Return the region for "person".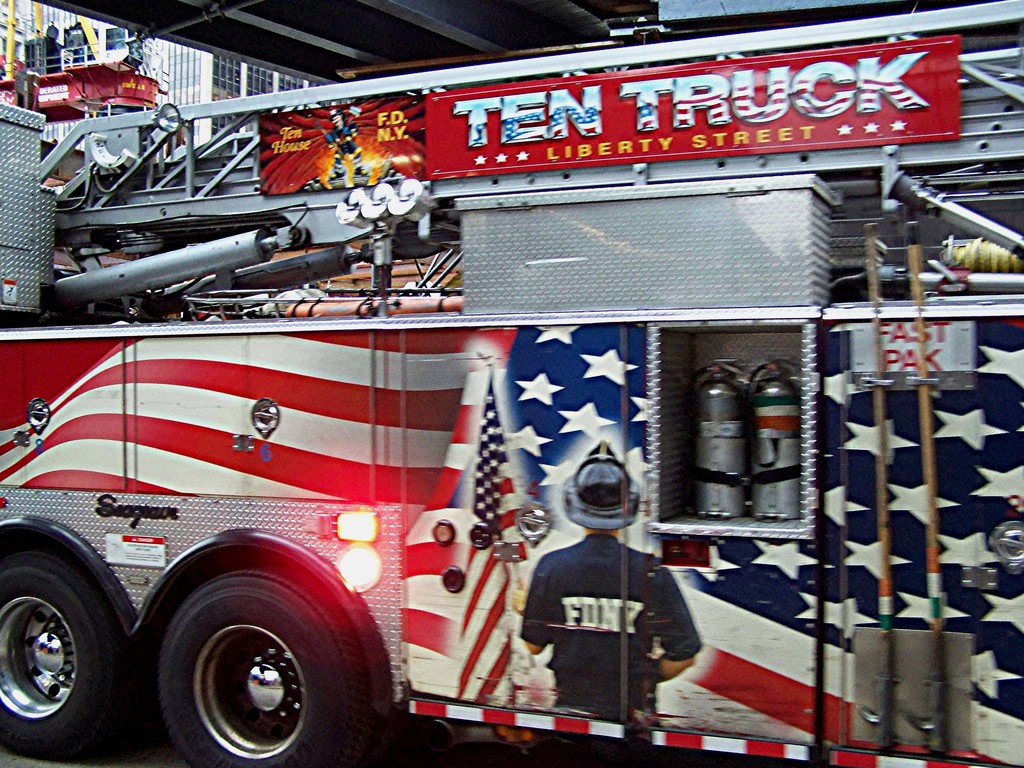
locate(523, 431, 707, 744).
